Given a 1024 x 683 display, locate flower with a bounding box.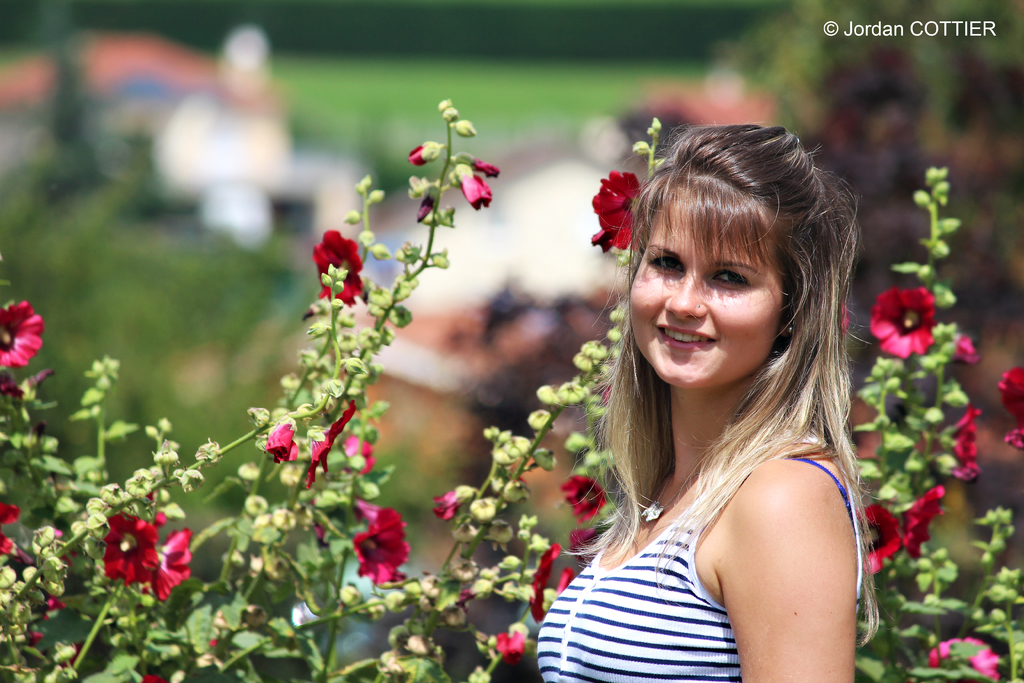
Located: (528, 543, 563, 621).
